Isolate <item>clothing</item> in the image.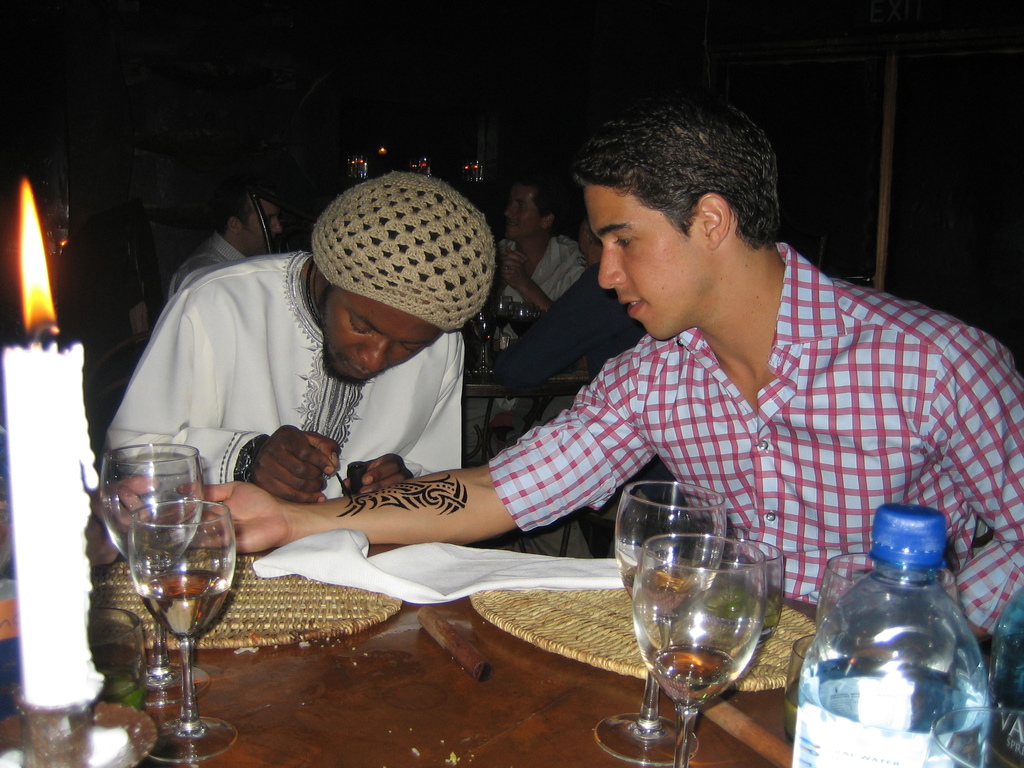
Isolated region: 103 250 469 497.
